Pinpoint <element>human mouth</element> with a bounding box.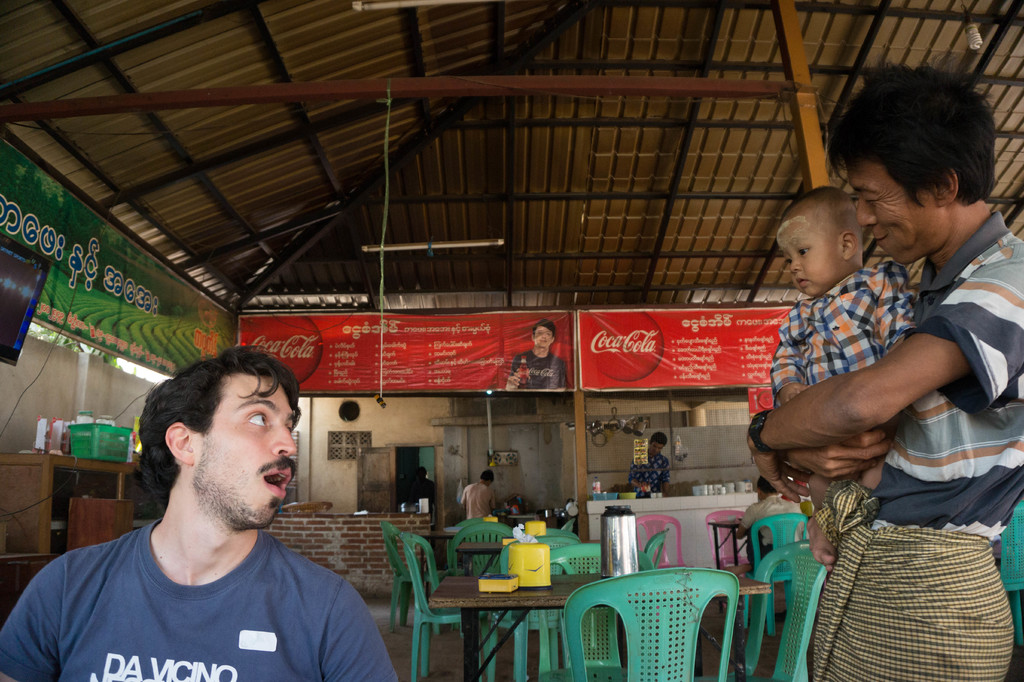
[x1=652, y1=452, x2=657, y2=456].
